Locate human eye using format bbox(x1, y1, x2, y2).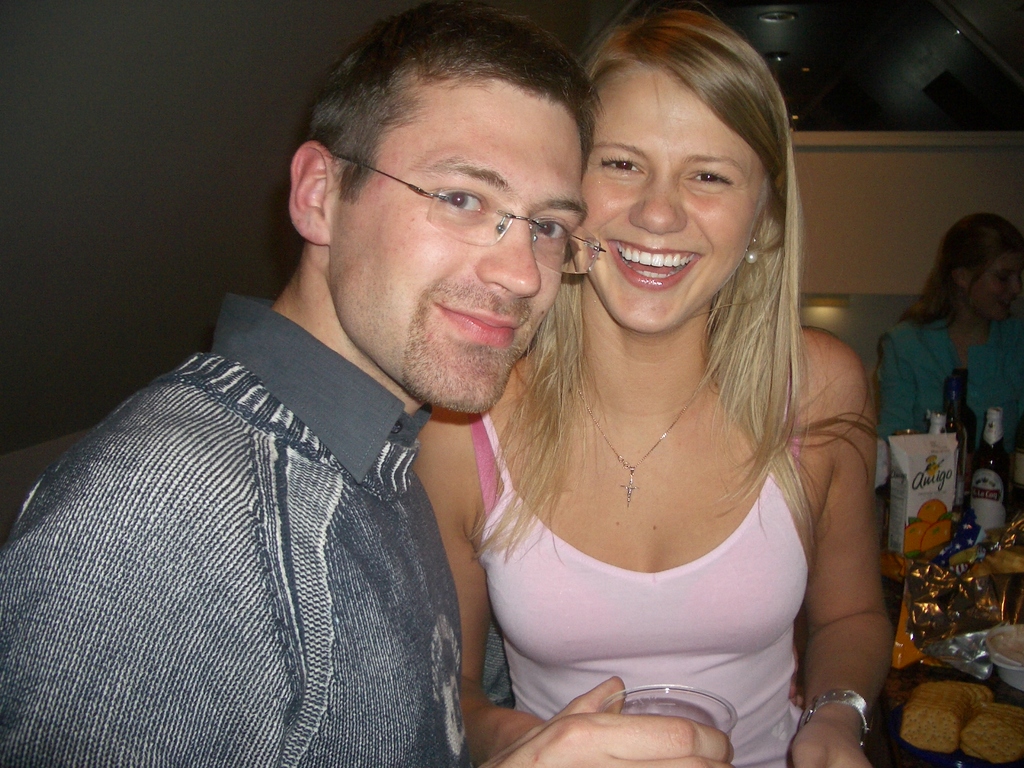
bbox(401, 161, 522, 235).
